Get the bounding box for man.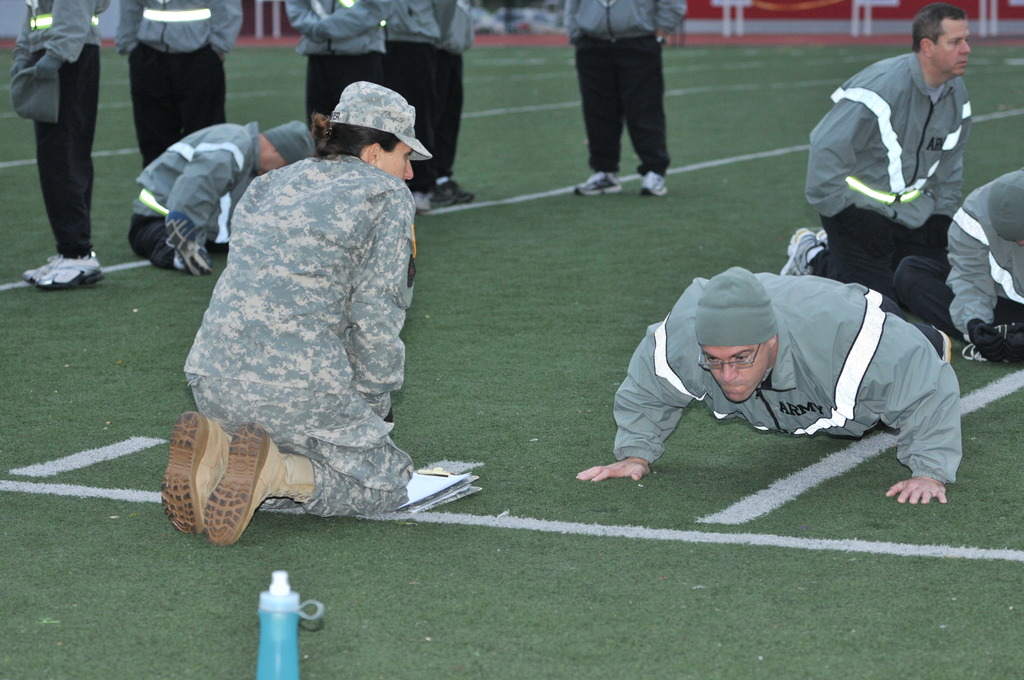
<bbox>291, 0, 415, 134</bbox>.
